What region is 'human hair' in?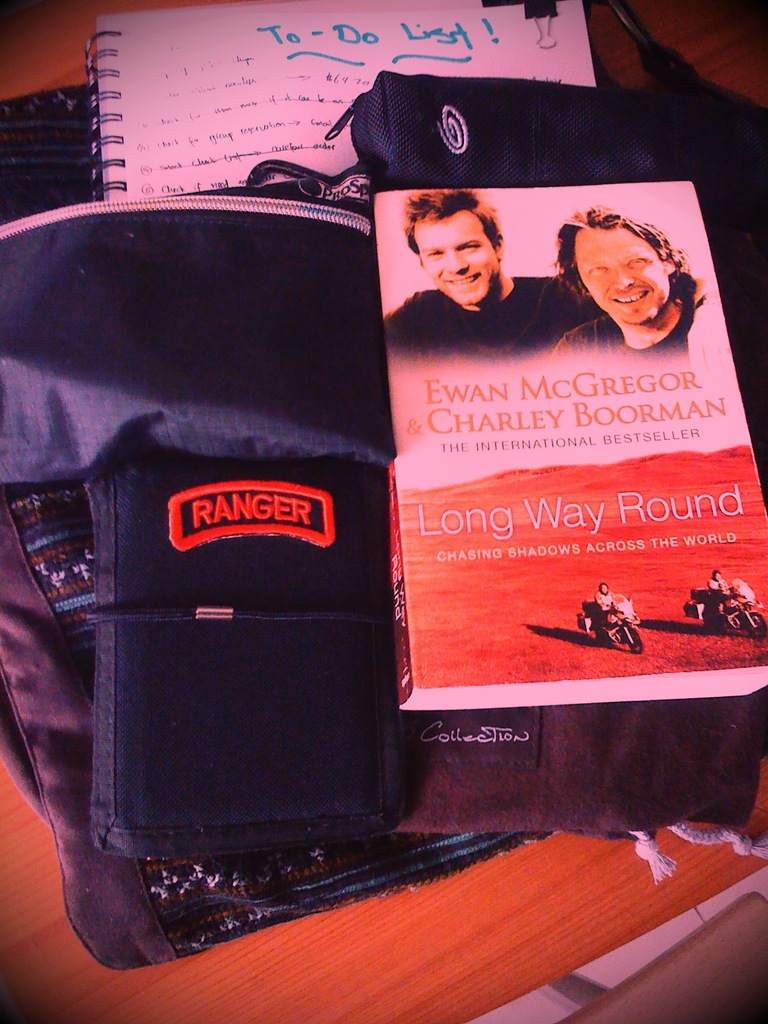
box=[549, 204, 684, 303].
